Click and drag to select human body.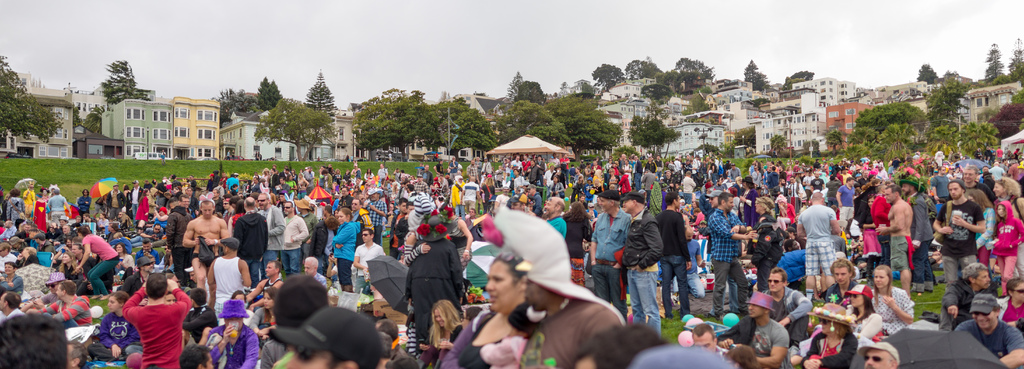
Selection: {"x1": 183, "y1": 293, "x2": 216, "y2": 345}.
